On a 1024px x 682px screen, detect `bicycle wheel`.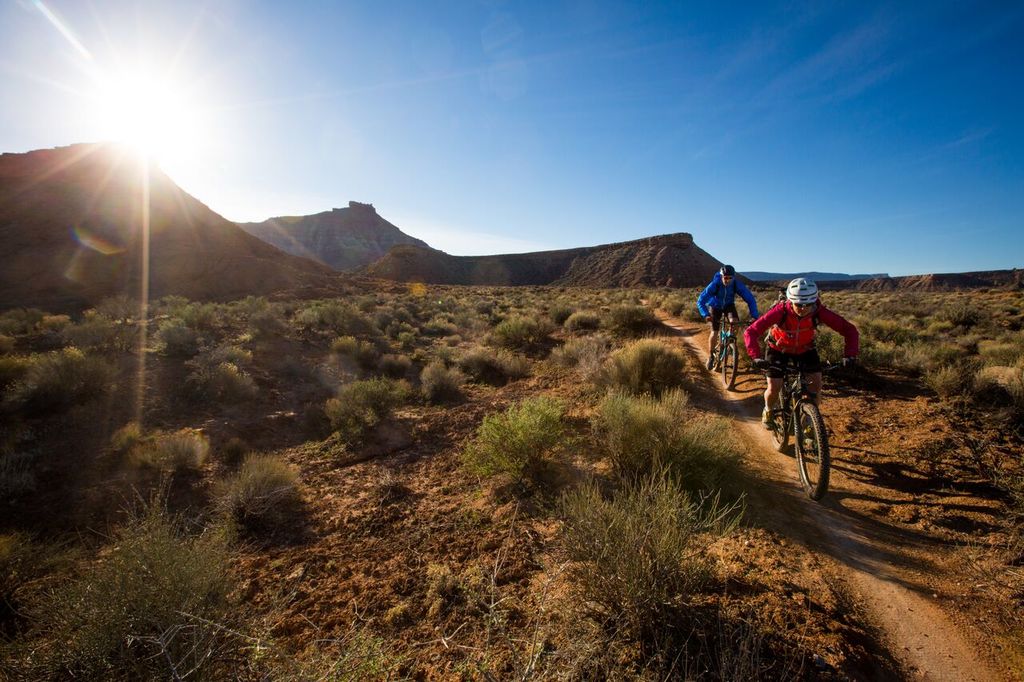
left=720, top=342, right=740, bottom=393.
